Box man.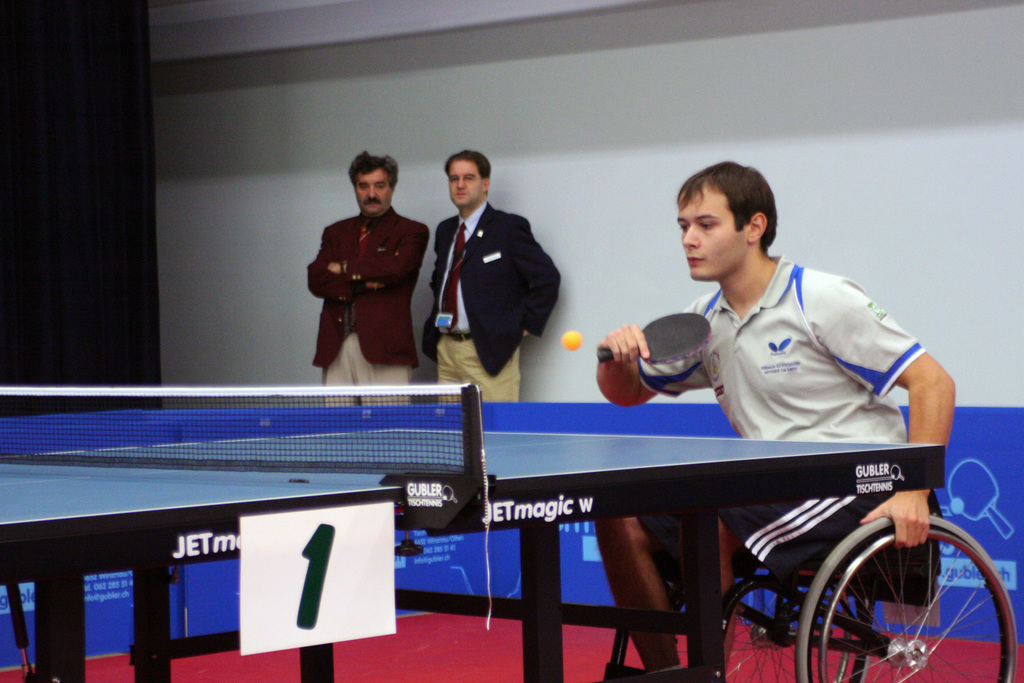
region(298, 154, 436, 388).
